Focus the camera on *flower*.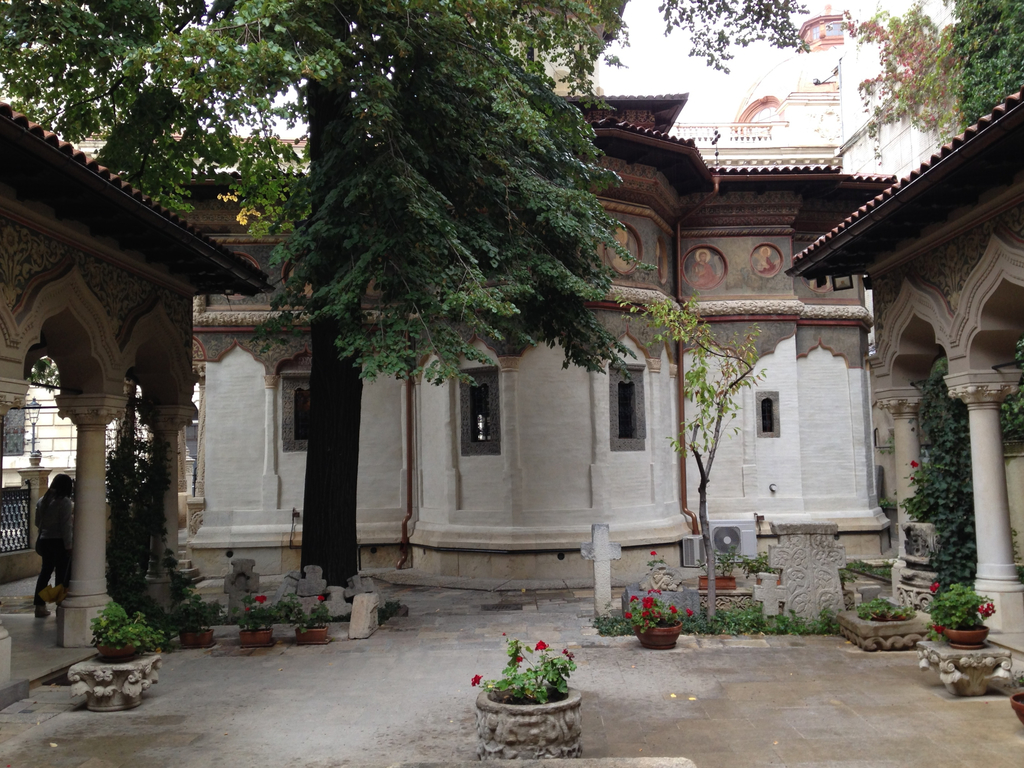
Focus region: left=980, top=600, right=993, bottom=617.
